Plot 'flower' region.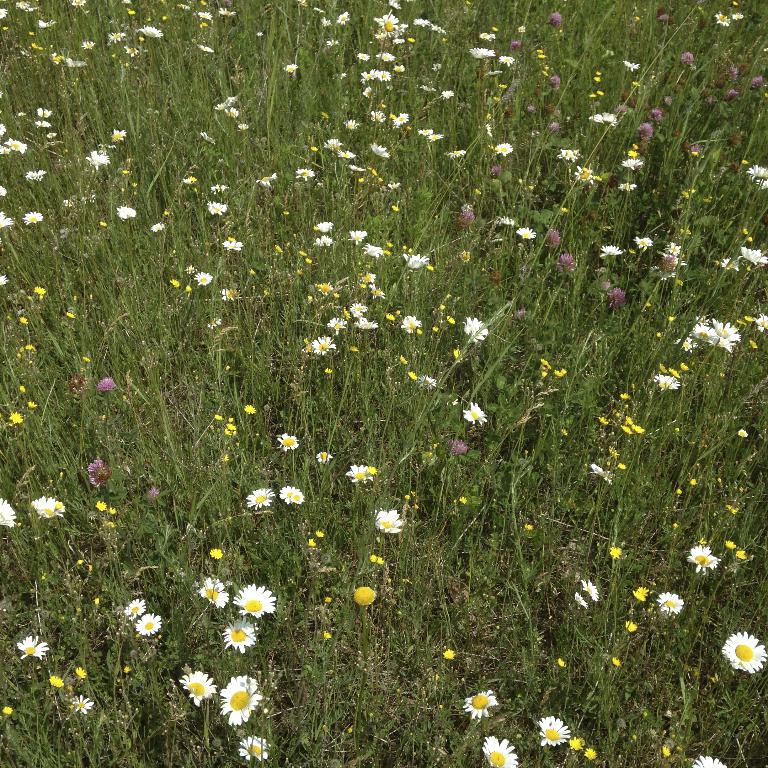
Plotted at [703, 337, 738, 352].
